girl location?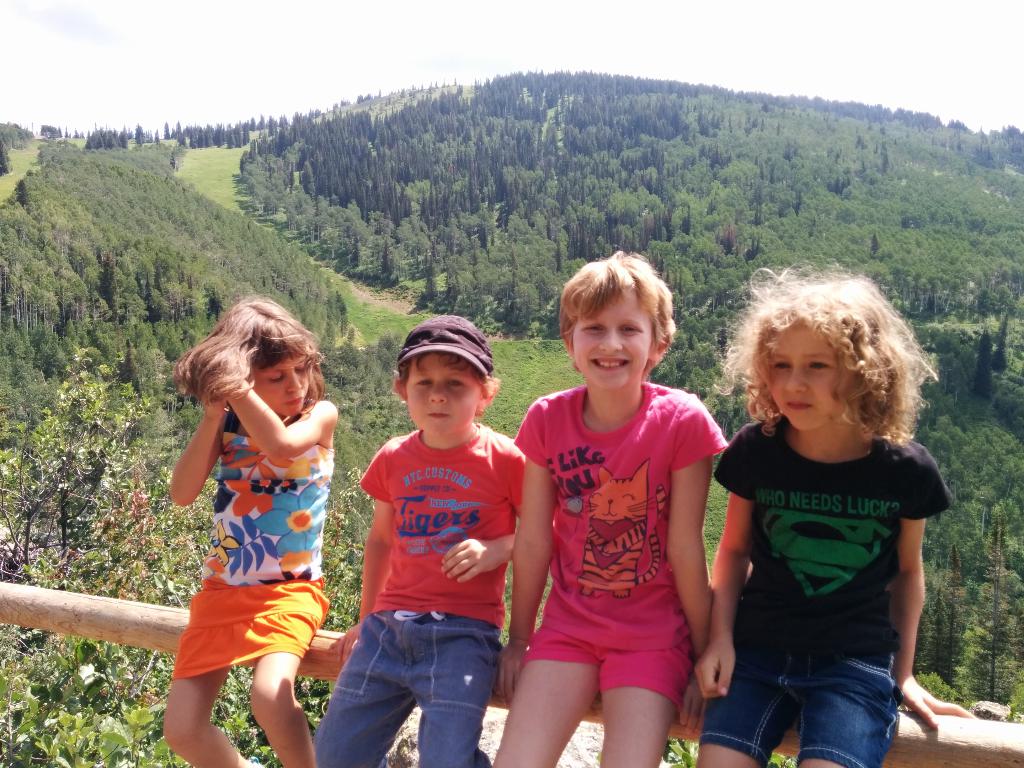
box=[495, 247, 728, 767]
